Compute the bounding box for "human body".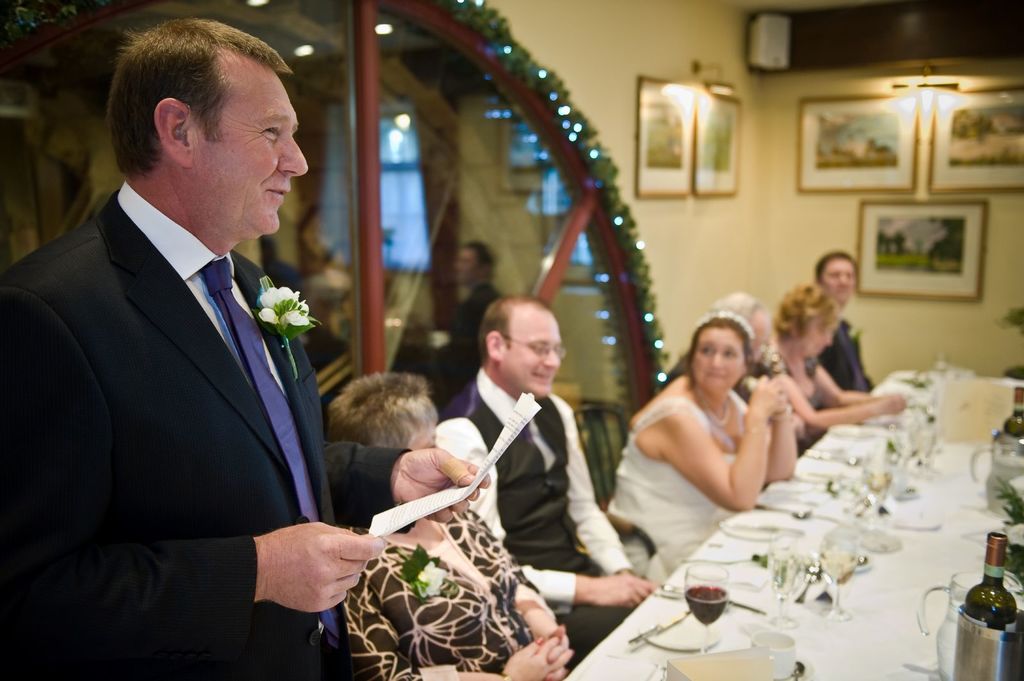
x1=817 y1=309 x2=876 y2=397.
